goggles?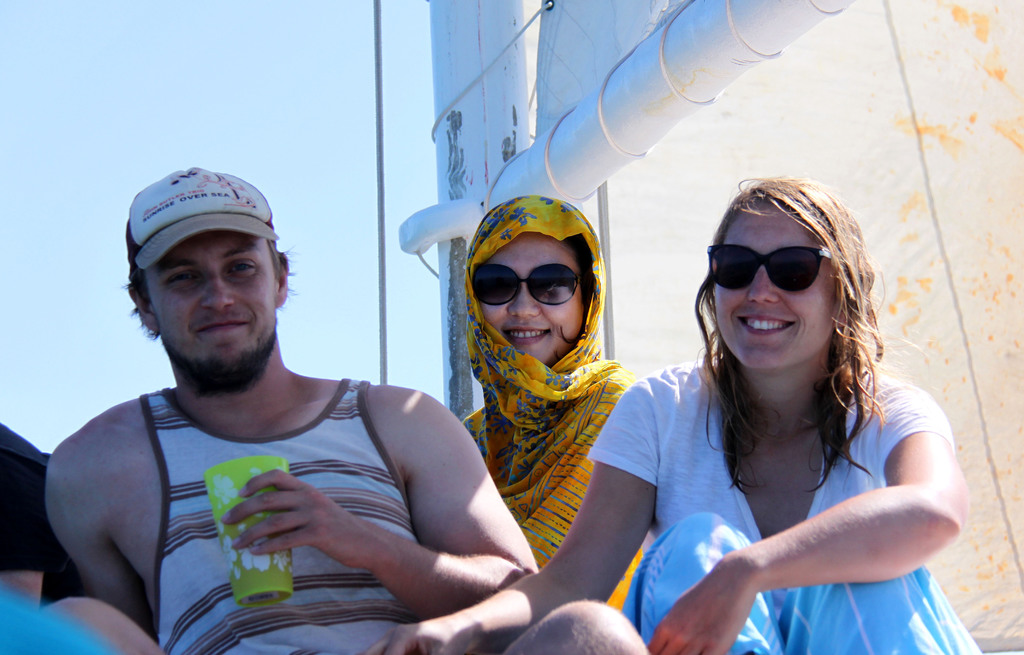
crop(705, 242, 834, 300)
